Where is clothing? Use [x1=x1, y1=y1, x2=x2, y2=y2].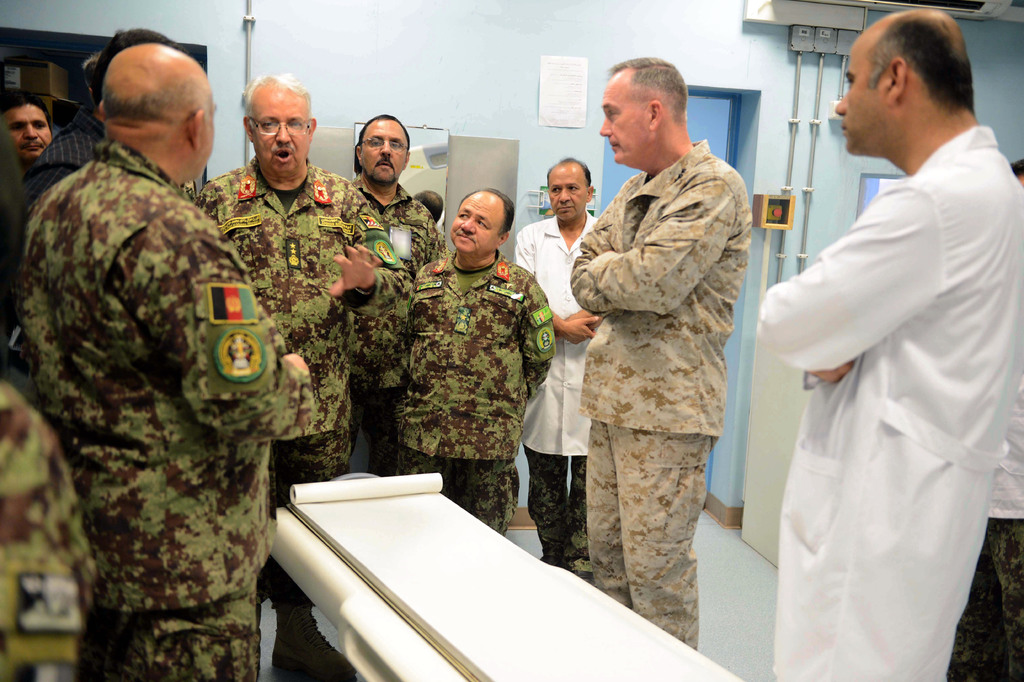
[x1=0, y1=386, x2=94, y2=681].
